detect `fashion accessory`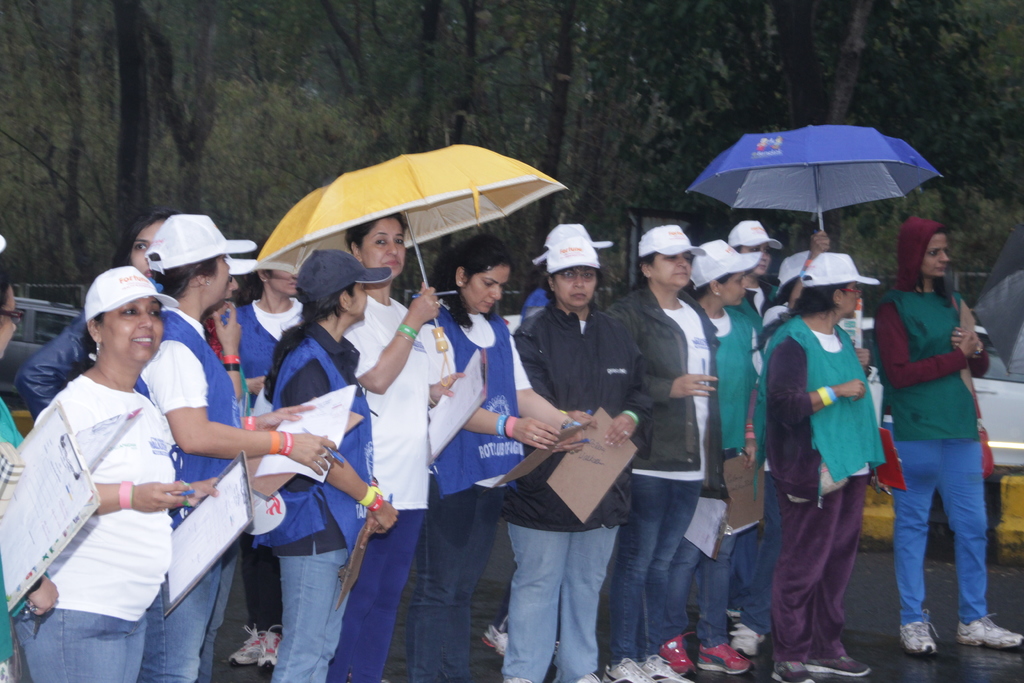
bbox=[620, 429, 630, 439]
